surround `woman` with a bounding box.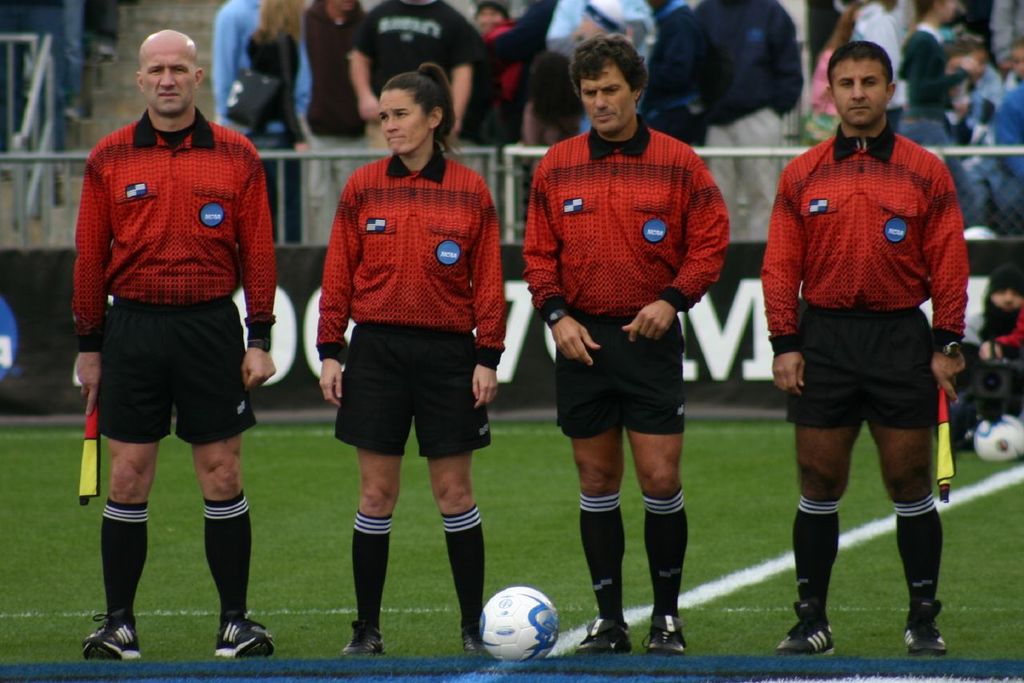
bbox=(476, 3, 533, 152).
